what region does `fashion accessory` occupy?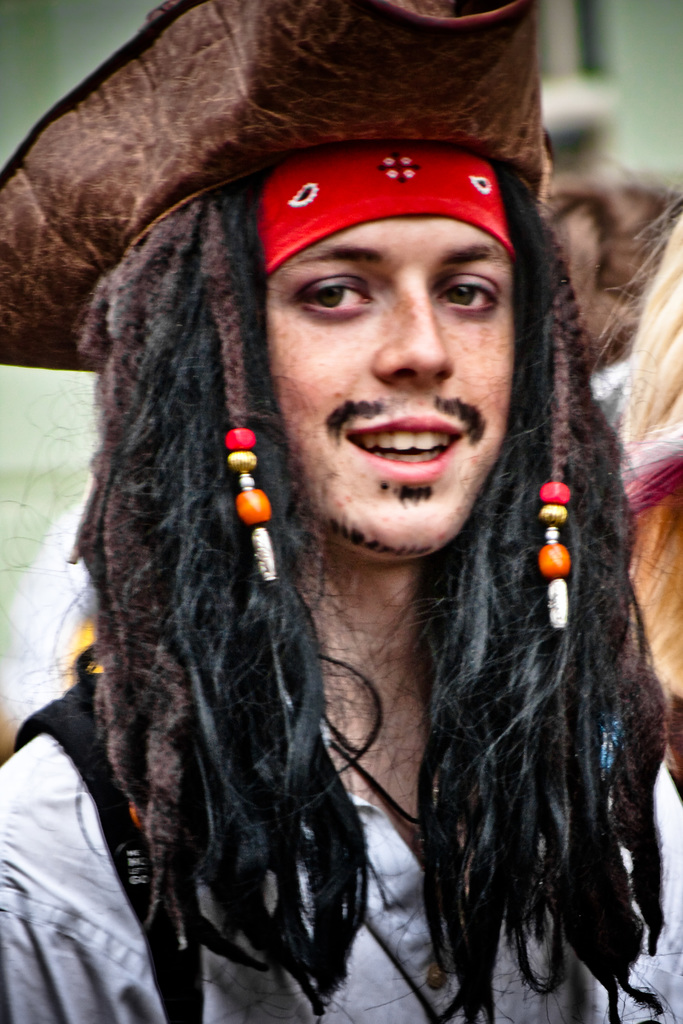
0:0:552:369.
